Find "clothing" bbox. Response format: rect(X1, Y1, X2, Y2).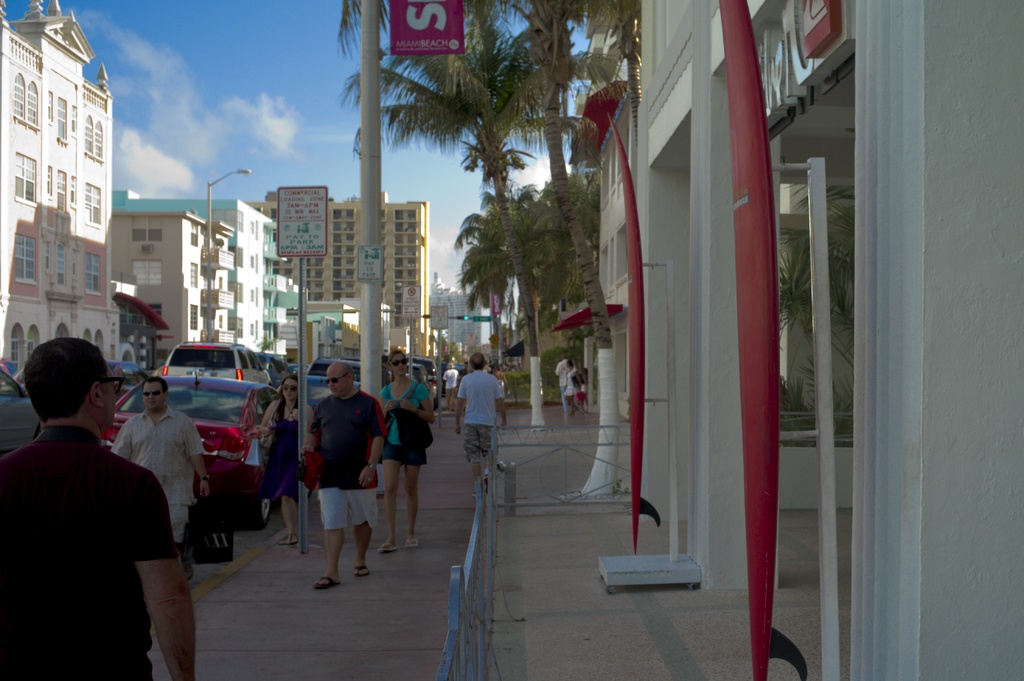
rect(377, 378, 435, 468).
